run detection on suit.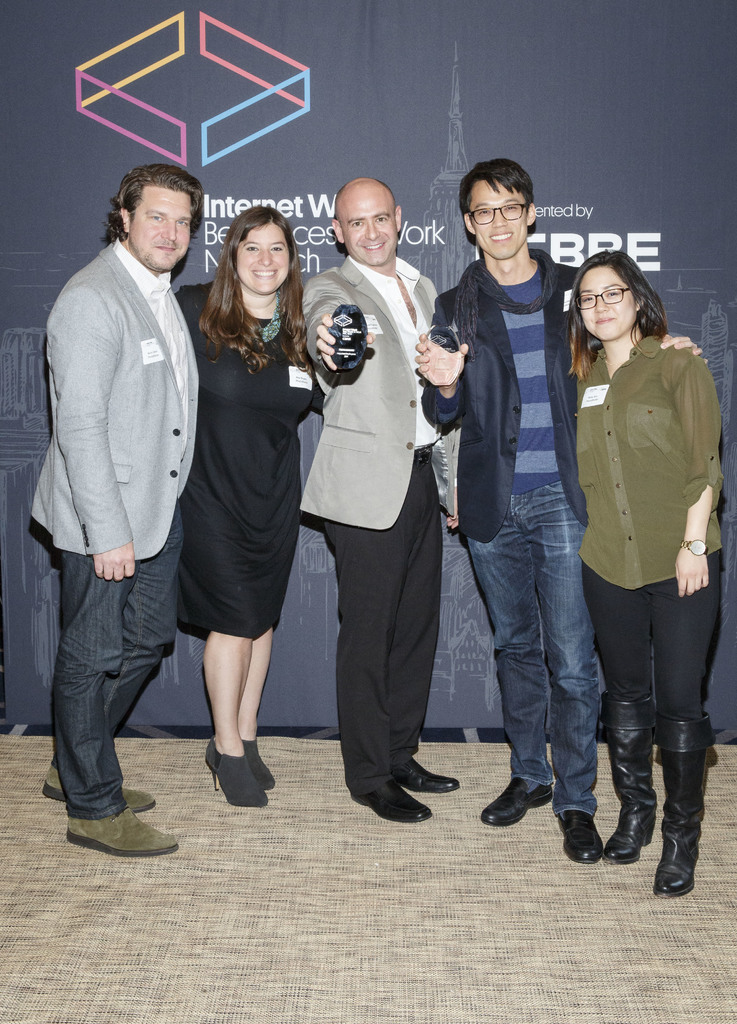
Result: 27 239 206 823.
